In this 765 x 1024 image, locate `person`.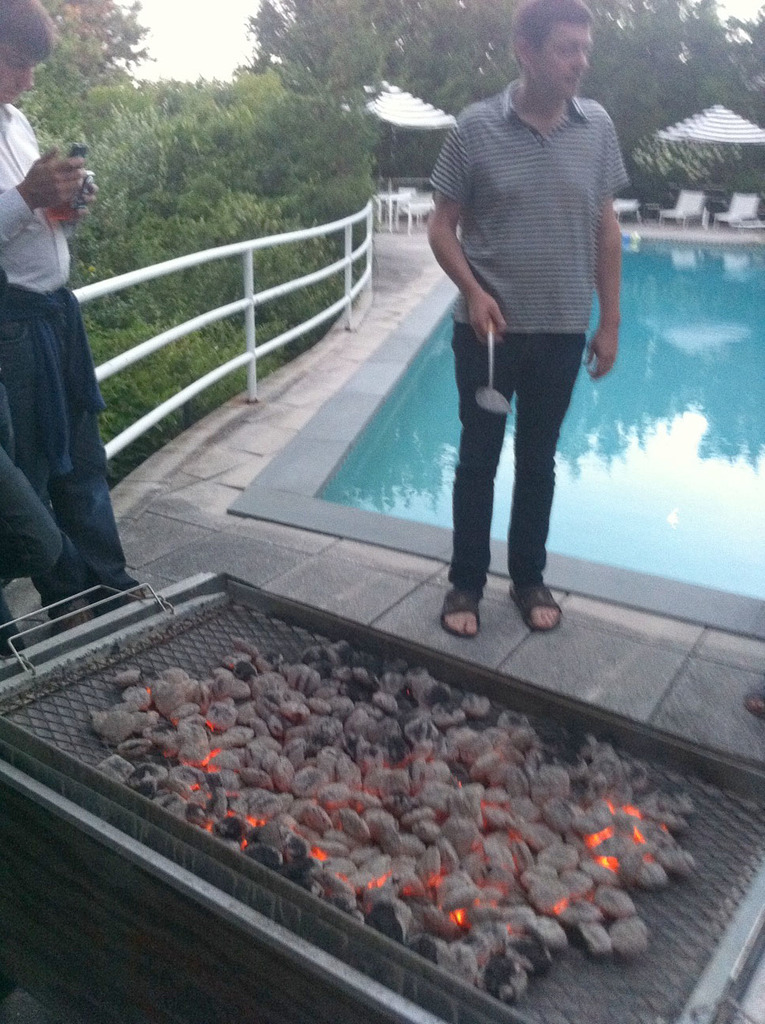
Bounding box: select_region(410, 32, 641, 652).
